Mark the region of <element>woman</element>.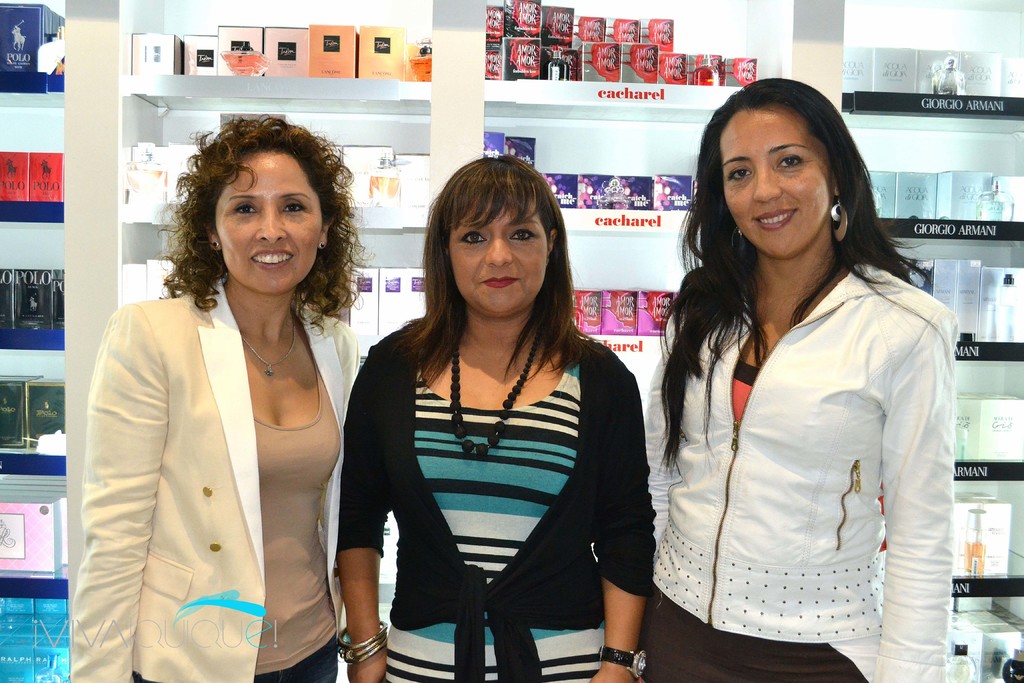
Region: <bbox>640, 74, 956, 682</bbox>.
